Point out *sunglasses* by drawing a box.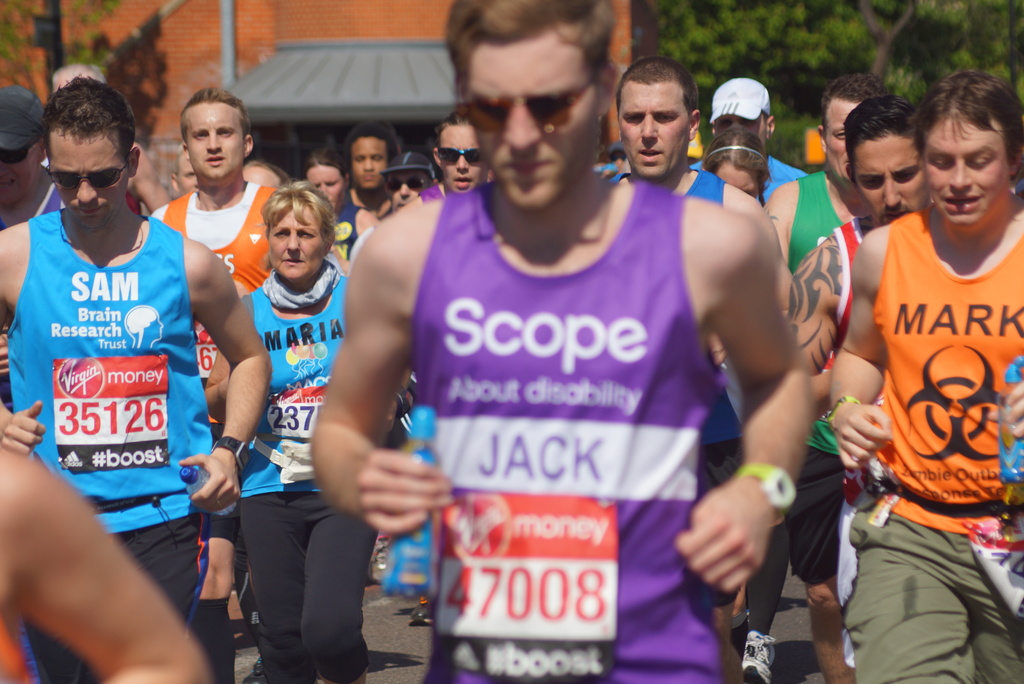
[x1=0, y1=142, x2=39, y2=163].
